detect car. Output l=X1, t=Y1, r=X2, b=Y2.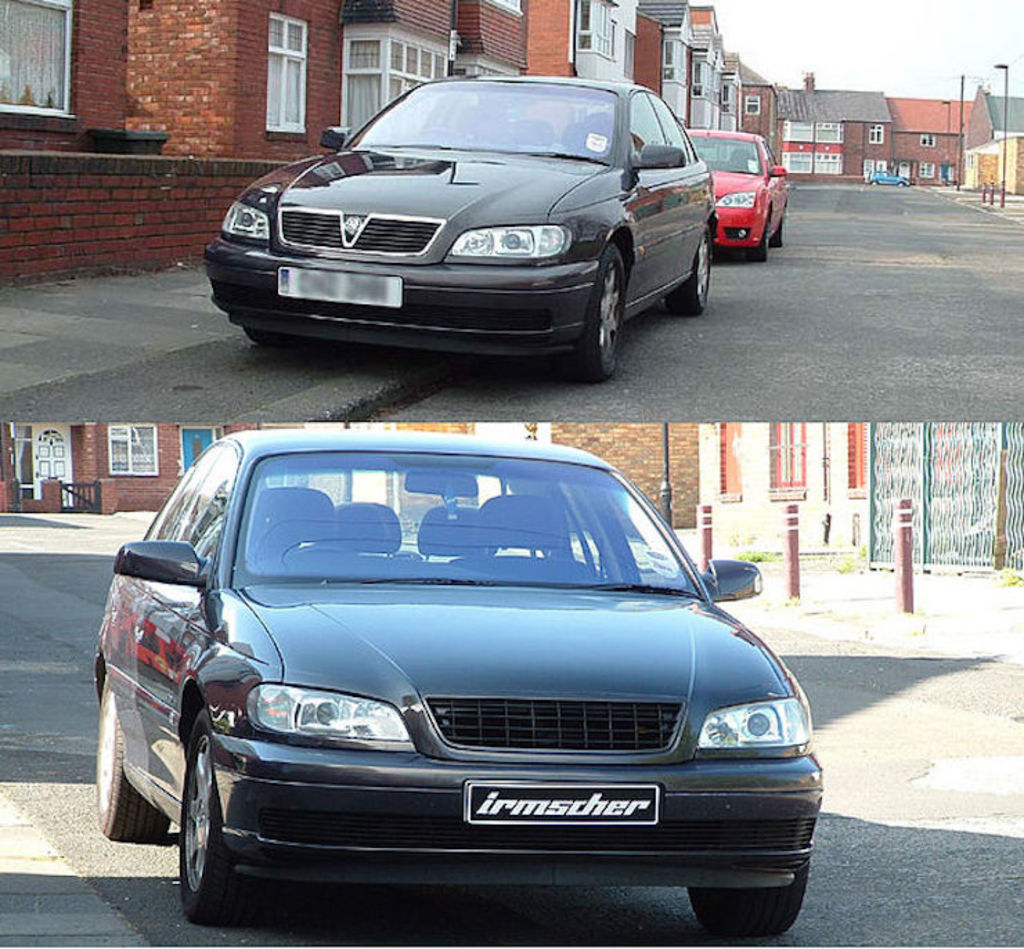
l=203, t=73, r=718, b=382.
